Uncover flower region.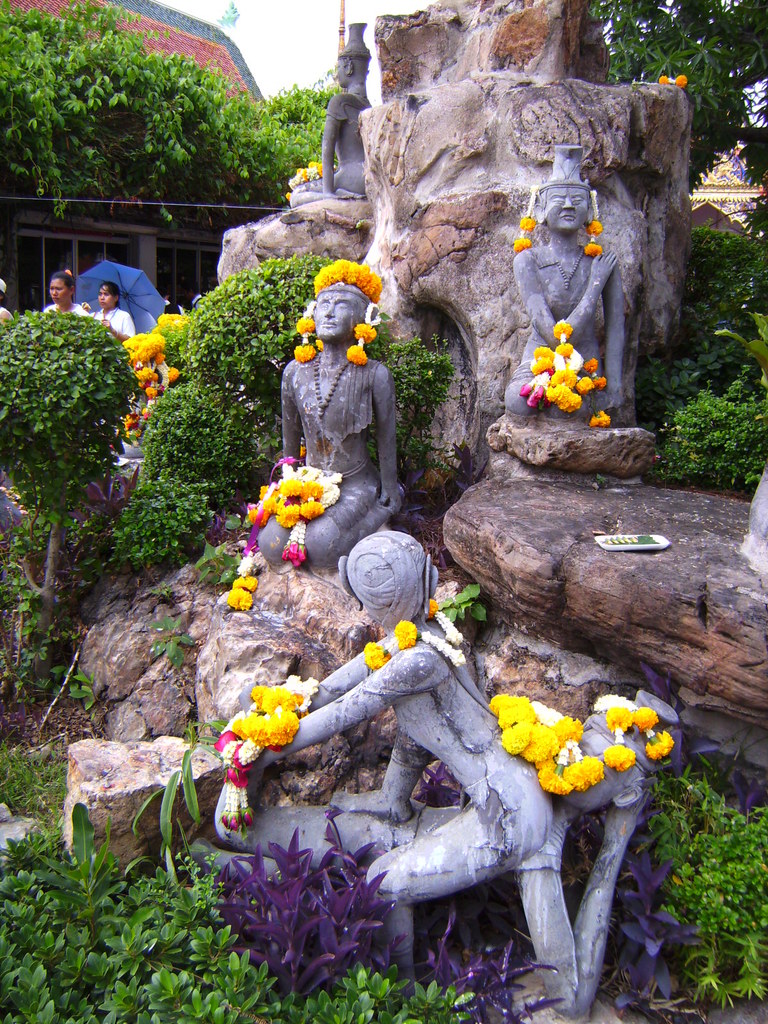
Uncovered: x1=420 y1=632 x2=466 y2=670.
